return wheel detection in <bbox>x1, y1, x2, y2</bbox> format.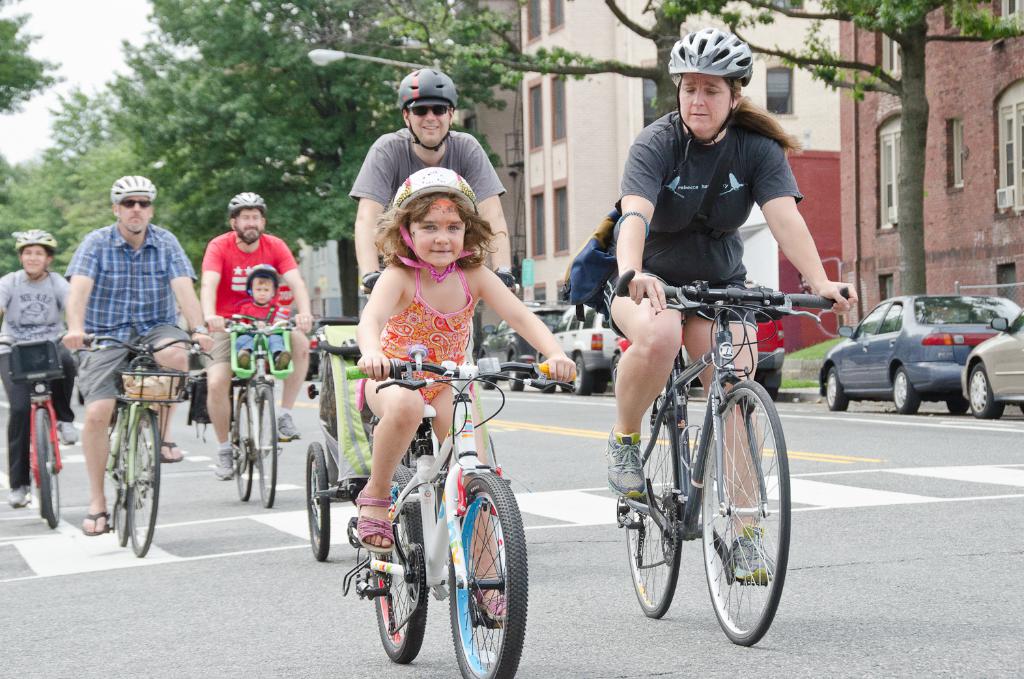
<bbox>480, 352, 494, 389</bbox>.
